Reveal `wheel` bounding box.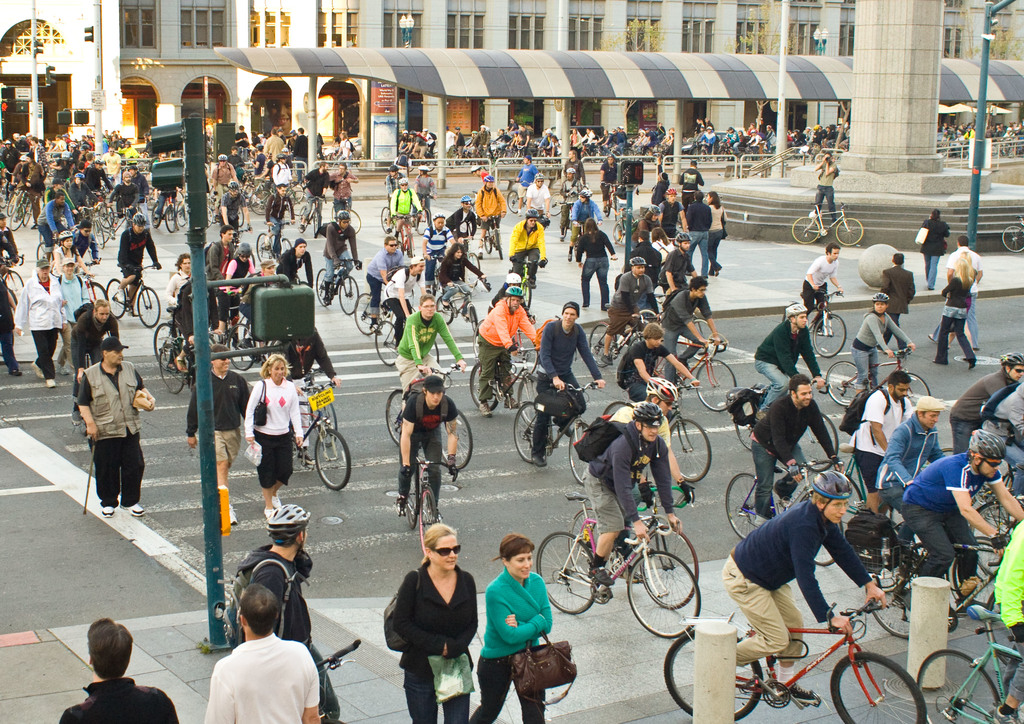
Revealed: 915, 648, 1001, 723.
